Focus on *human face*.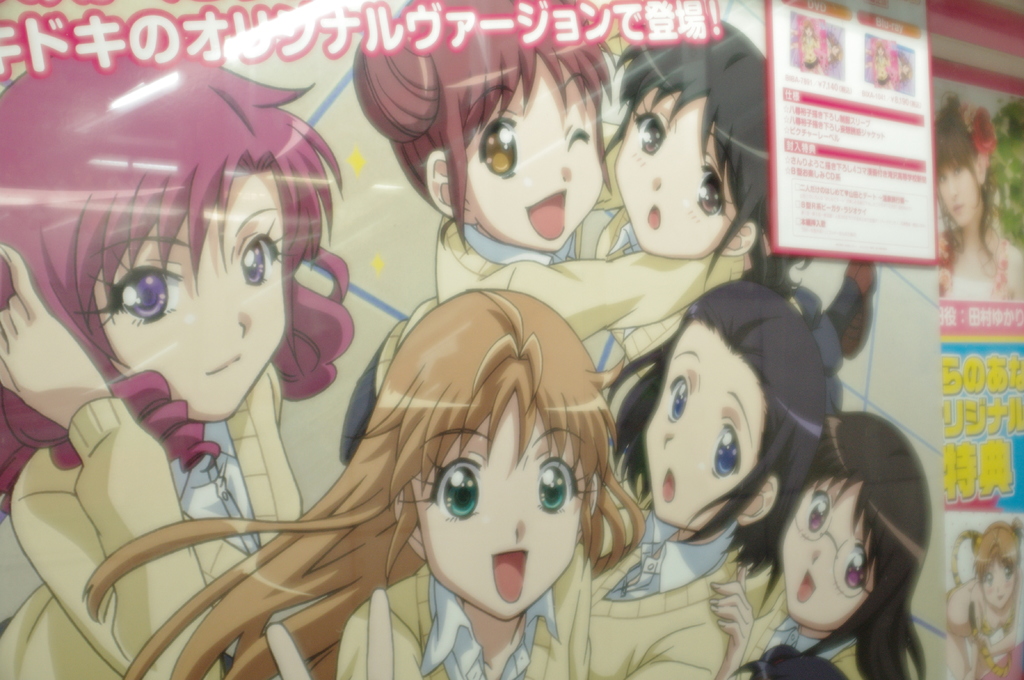
Focused at {"left": 645, "top": 313, "right": 791, "bottom": 560}.
